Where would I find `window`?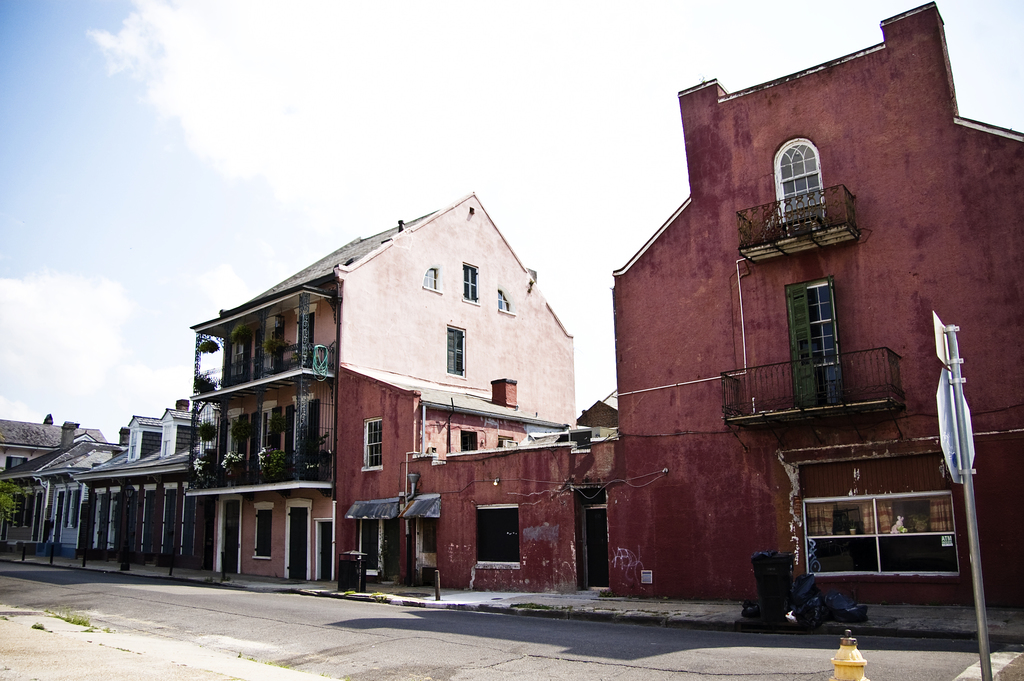
At select_region(411, 514, 438, 571).
